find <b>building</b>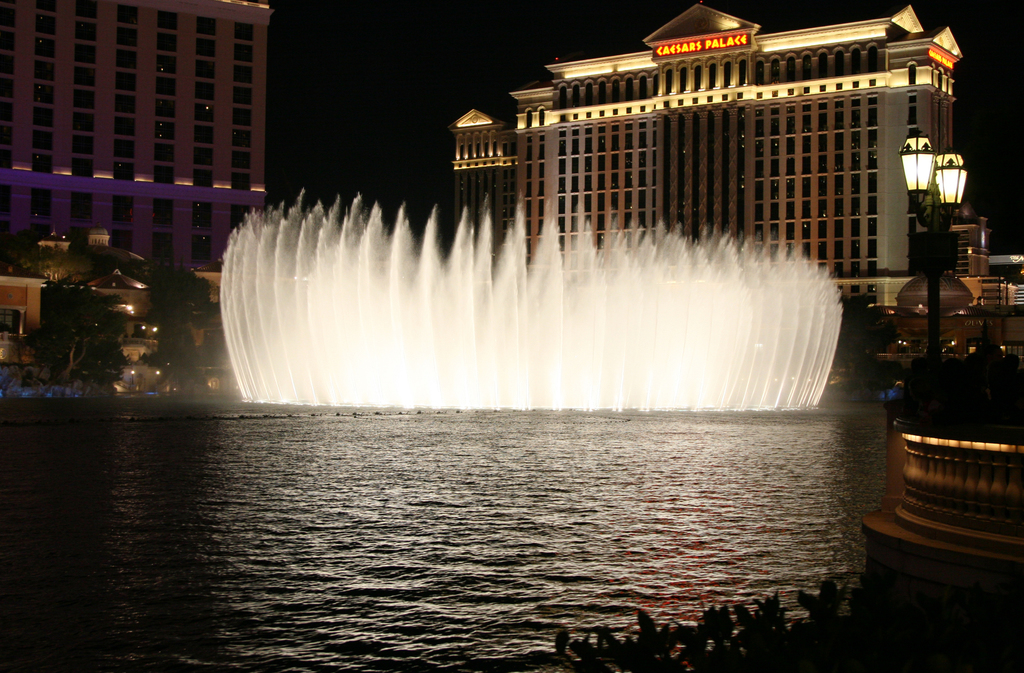
bbox=(443, 2, 965, 304)
